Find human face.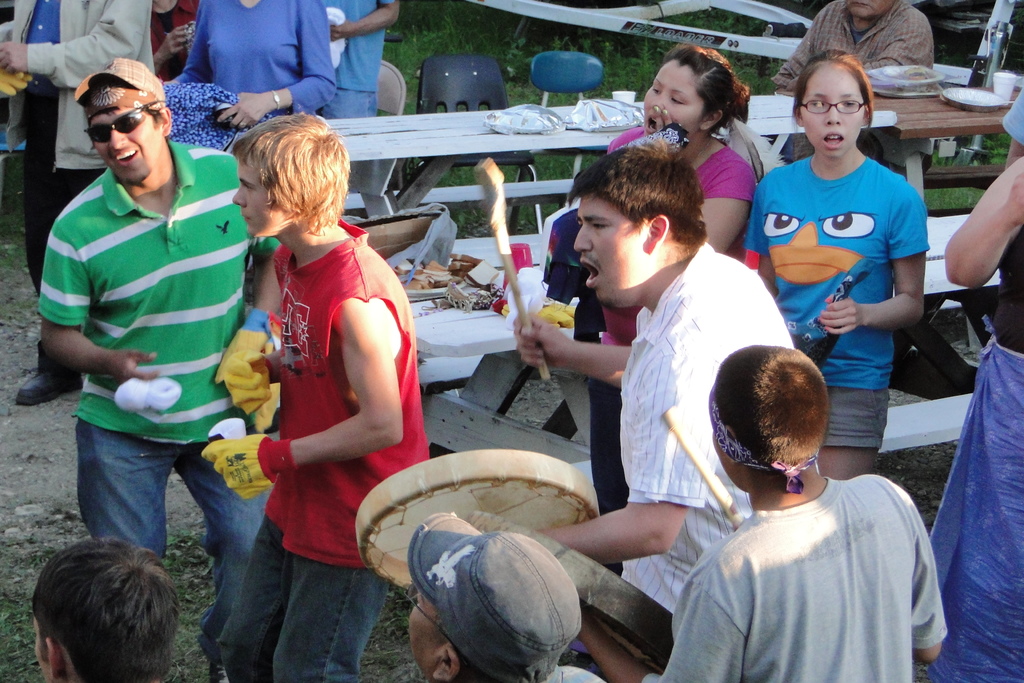
region(89, 107, 160, 183).
